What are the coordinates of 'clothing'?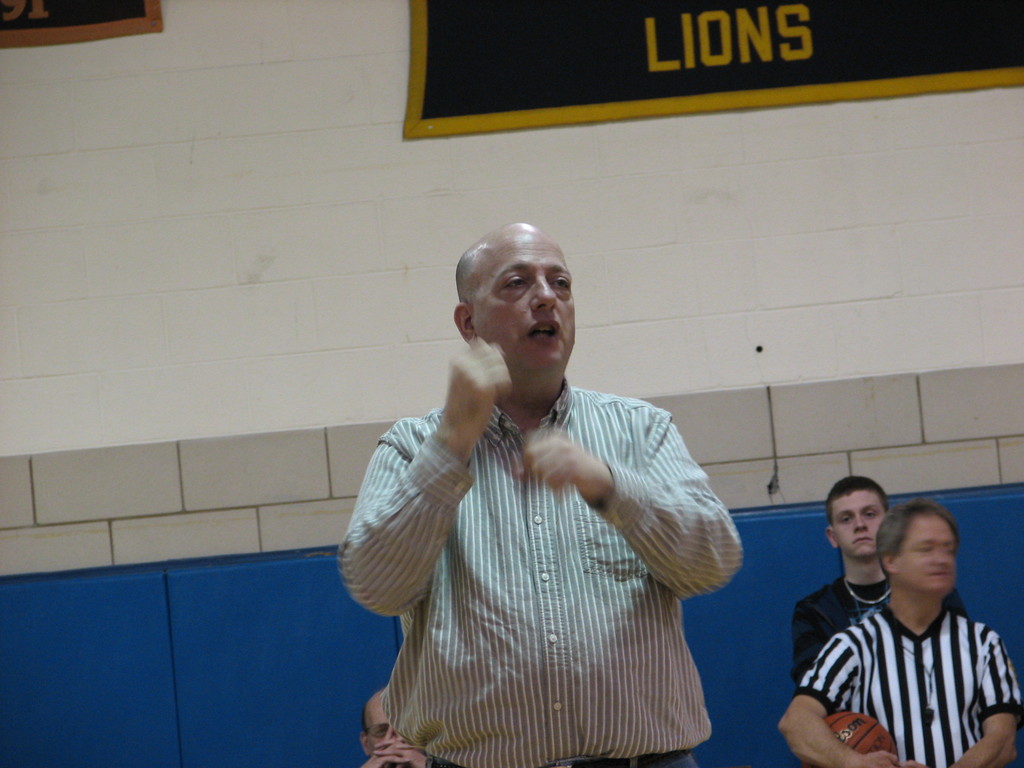
detection(799, 597, 1015, 767).
